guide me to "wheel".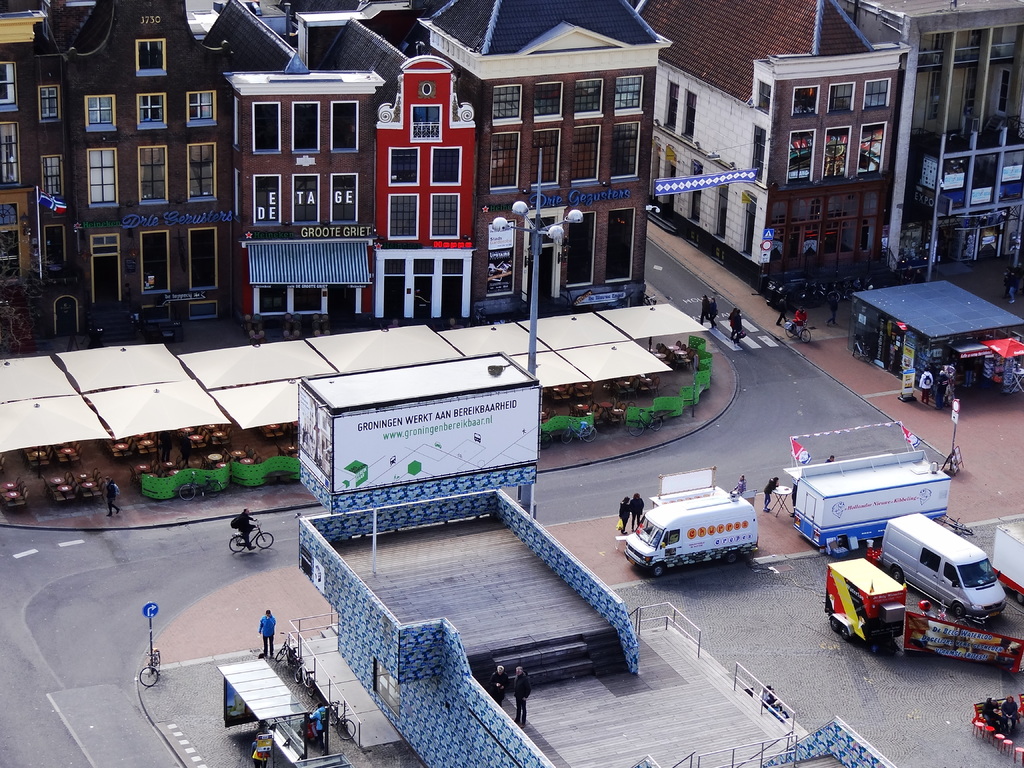
Guidance: (540,433,550,450).
